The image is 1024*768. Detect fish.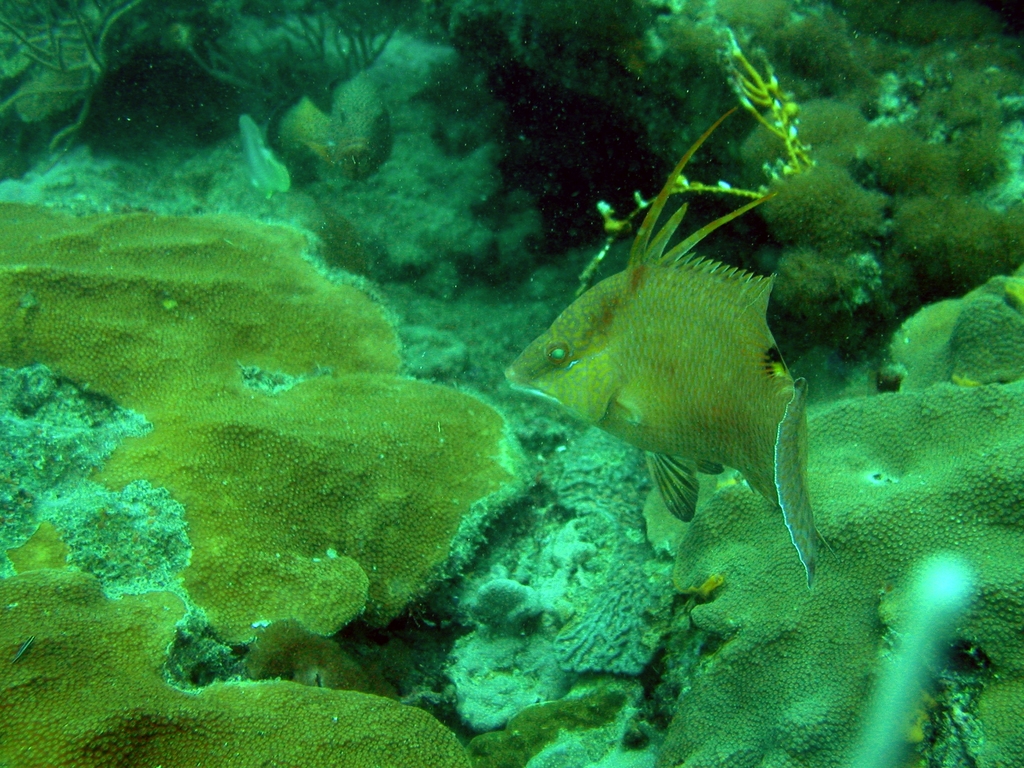
Detection: <region>511, 191, 852, 580</region>.
